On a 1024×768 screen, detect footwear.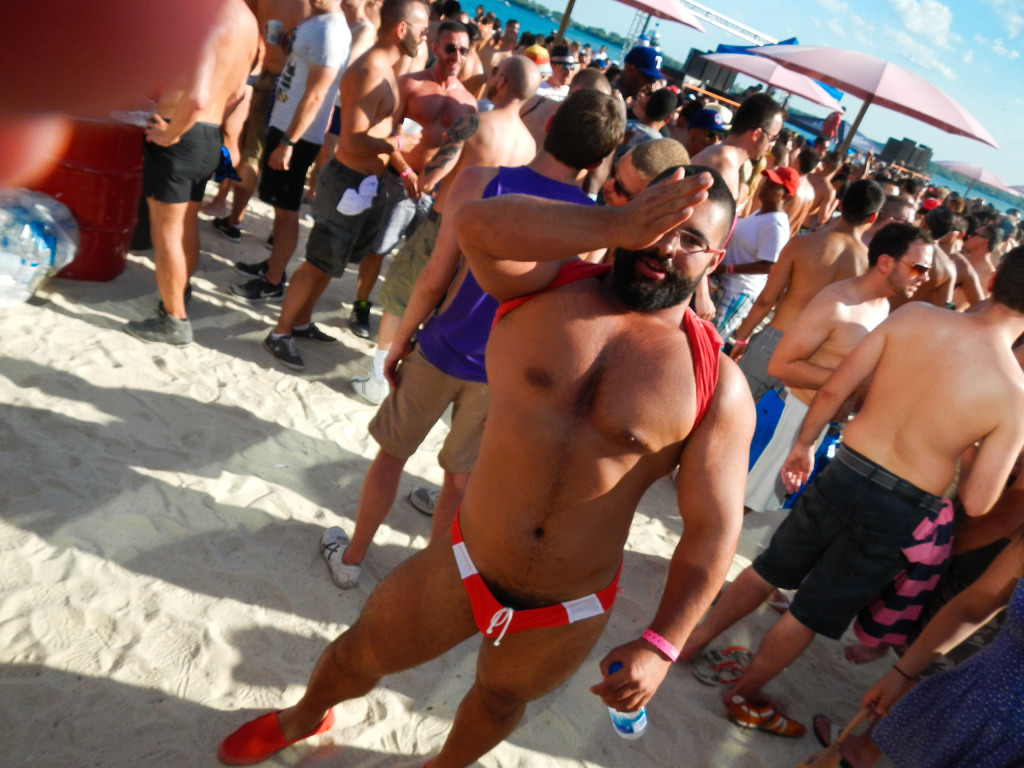
rect(234, 254, 276, 280).
